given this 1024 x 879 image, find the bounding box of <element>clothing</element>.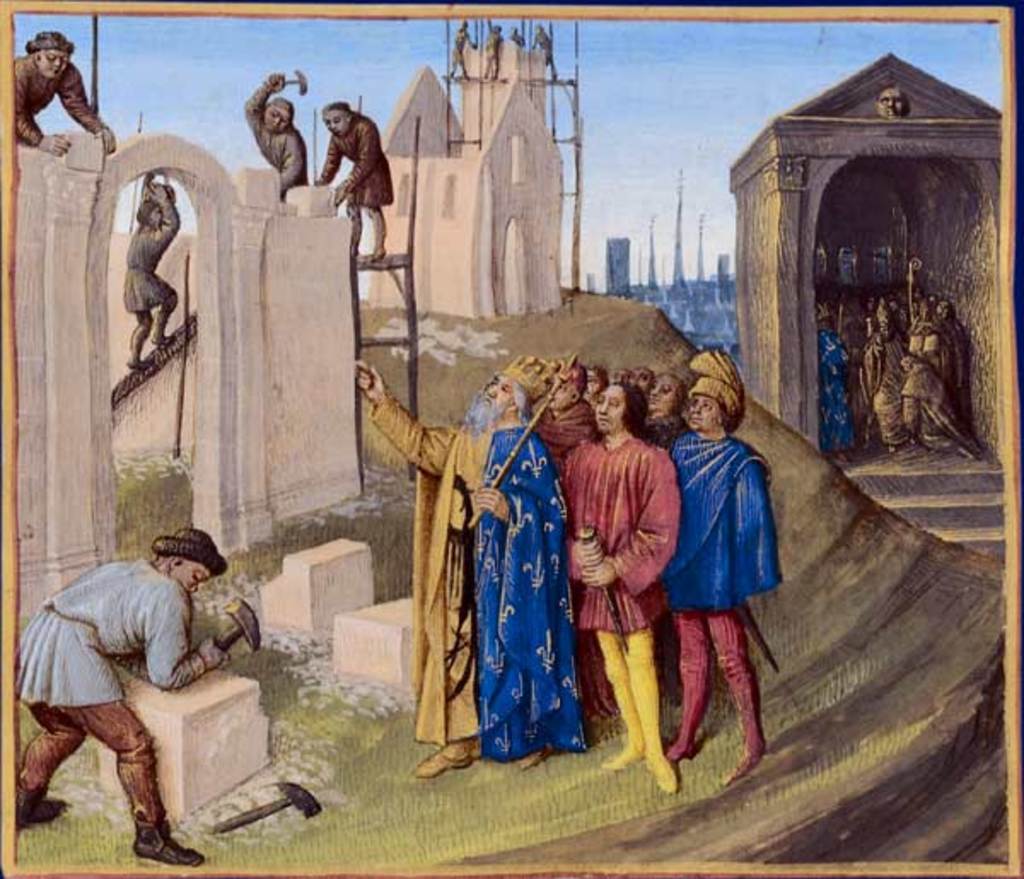
bbox=[9, 56, 101, 142].
